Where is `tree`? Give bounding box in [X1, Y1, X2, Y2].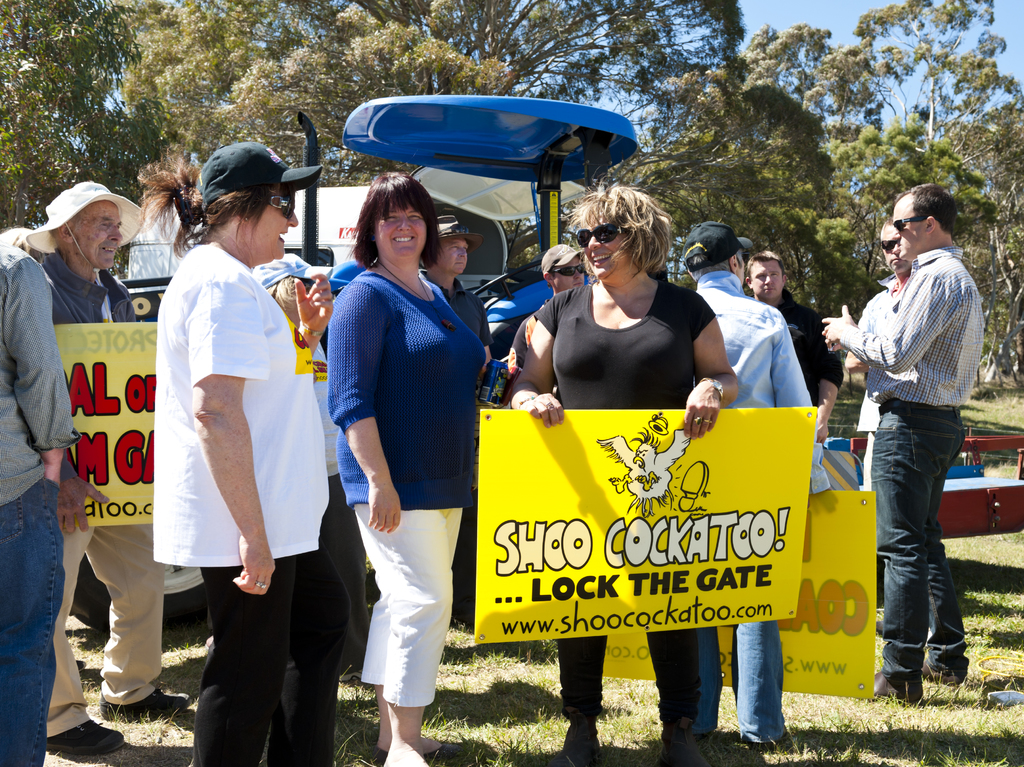
[113, 0, 746, 277].
